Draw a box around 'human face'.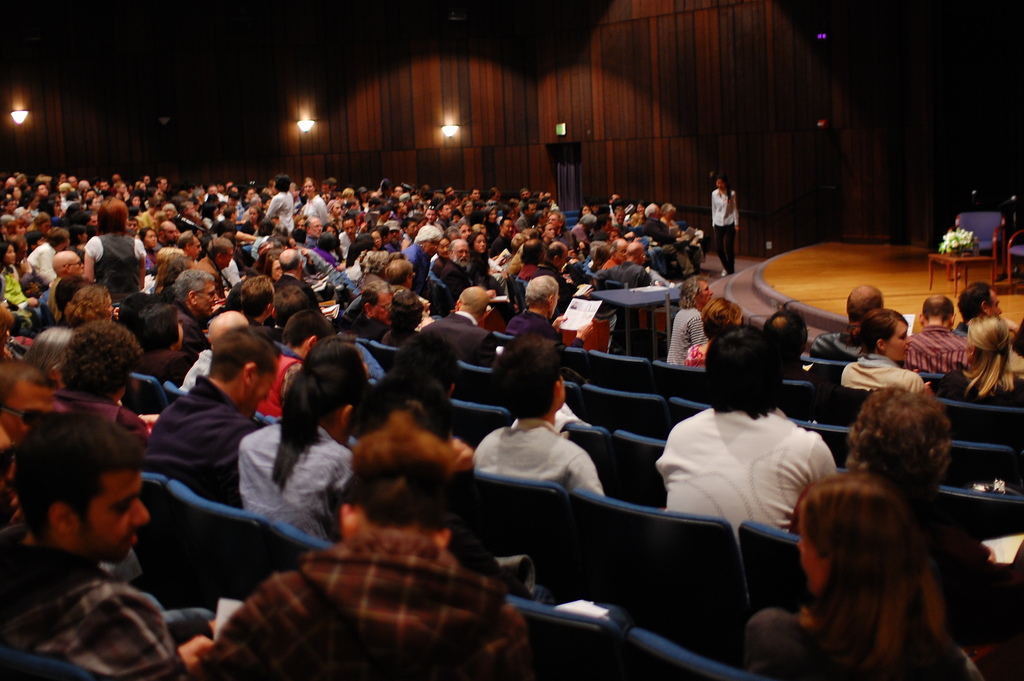
detection(71, 465, 150, 565).
